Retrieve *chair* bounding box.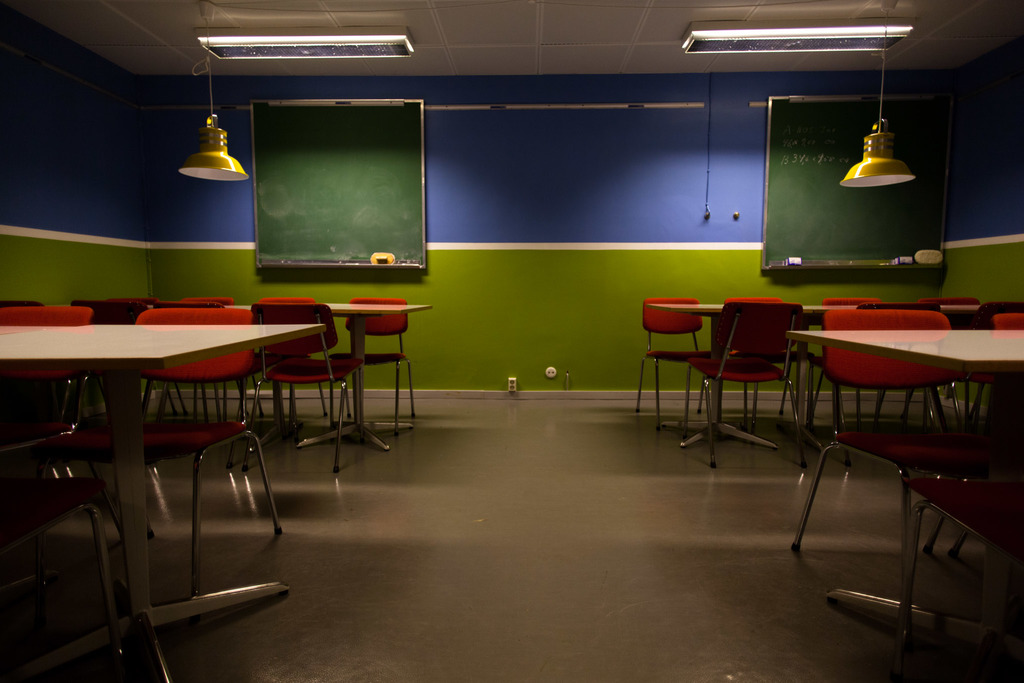
Bounding box: [54, 295, 186, 474].
